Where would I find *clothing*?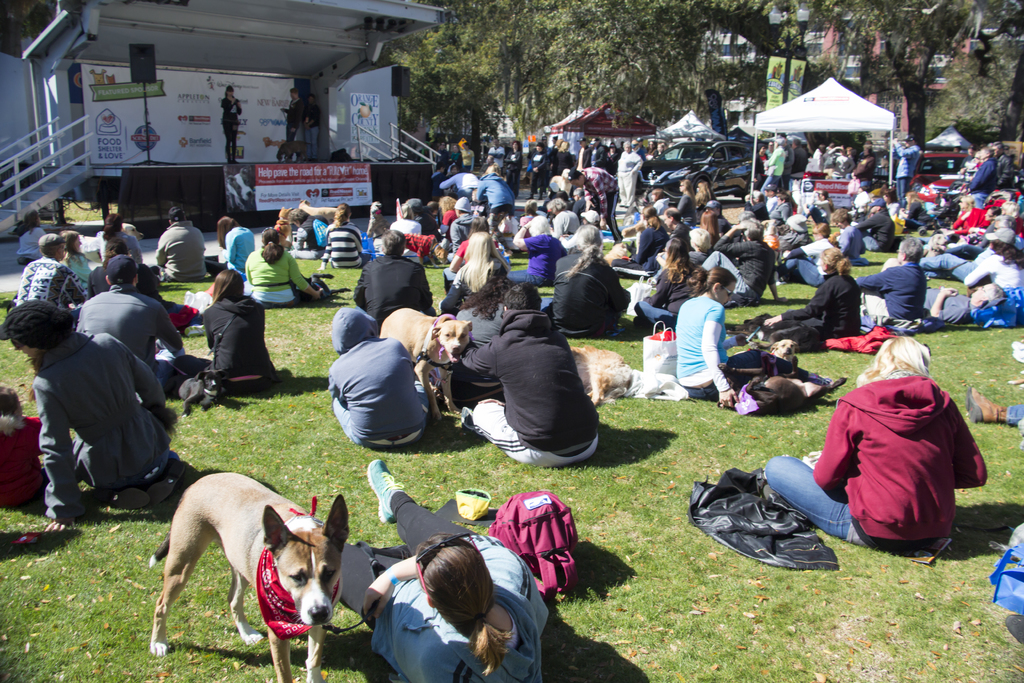
At <bbox>228, 226, 259, 288</bbox>.
